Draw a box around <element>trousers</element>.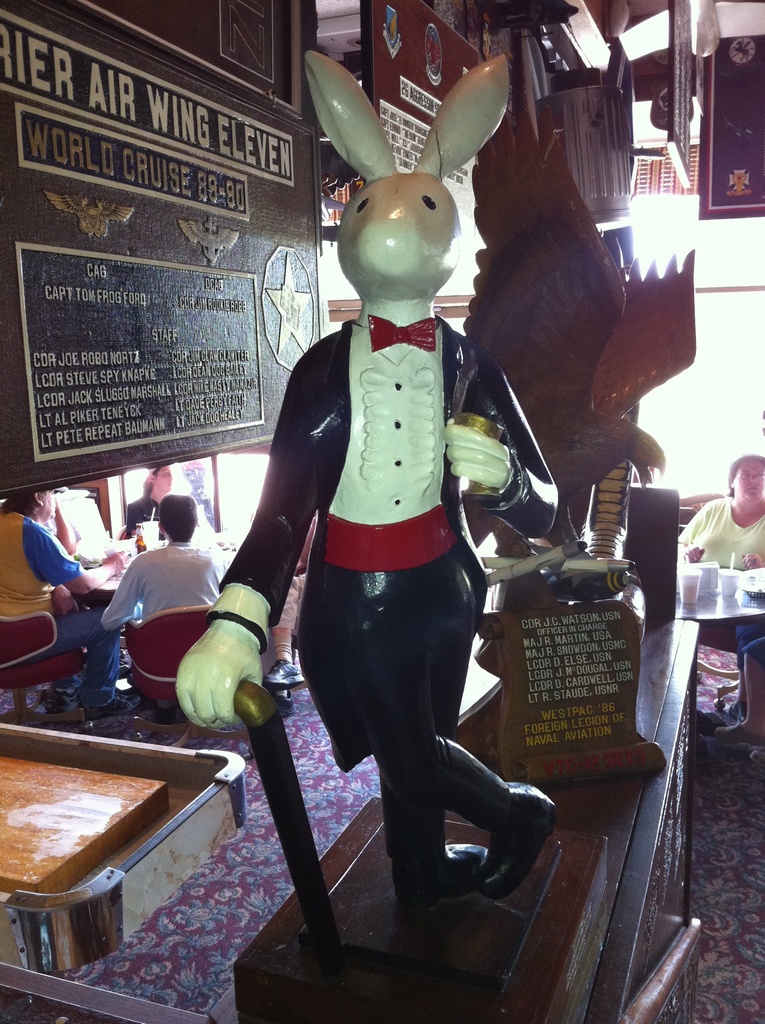
bbox=(369, 665, 522, 895).
